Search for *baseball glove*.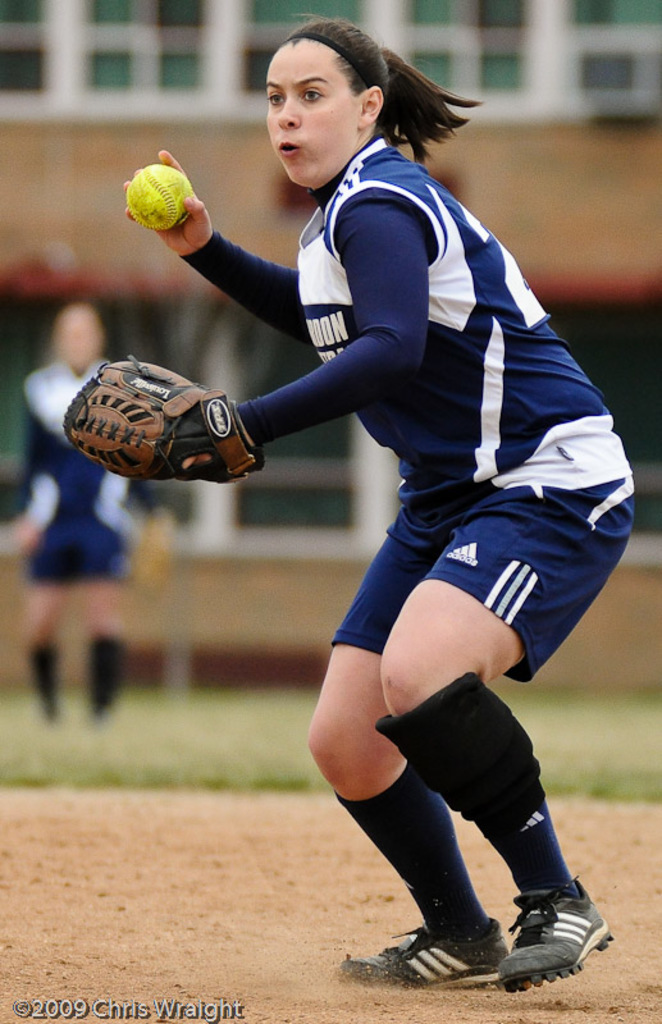
Found at l=61, t=356, r=265, b=488.
